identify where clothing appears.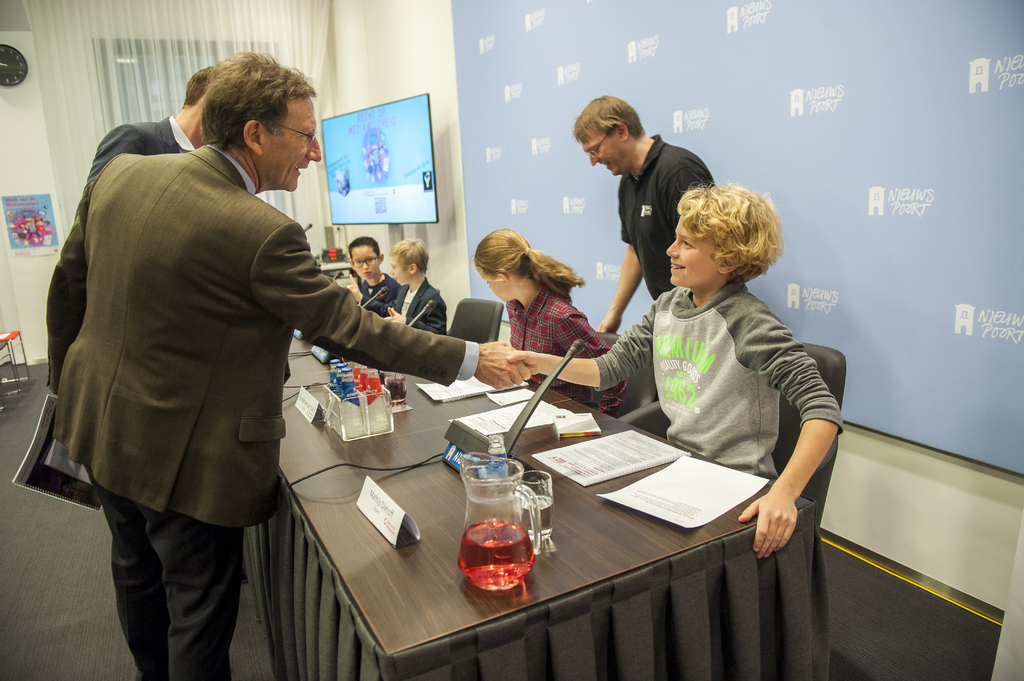
Appears at bbox(594, 278, 845, 479).
